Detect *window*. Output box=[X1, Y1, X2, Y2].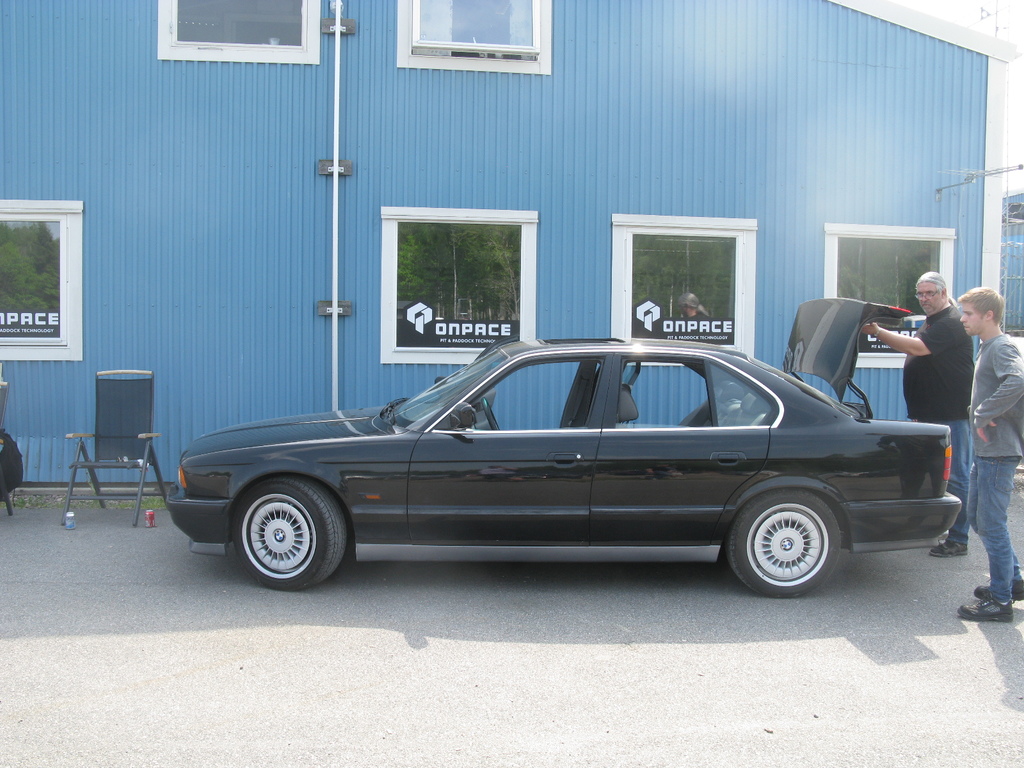
box=[607, 214, 756, 363].
